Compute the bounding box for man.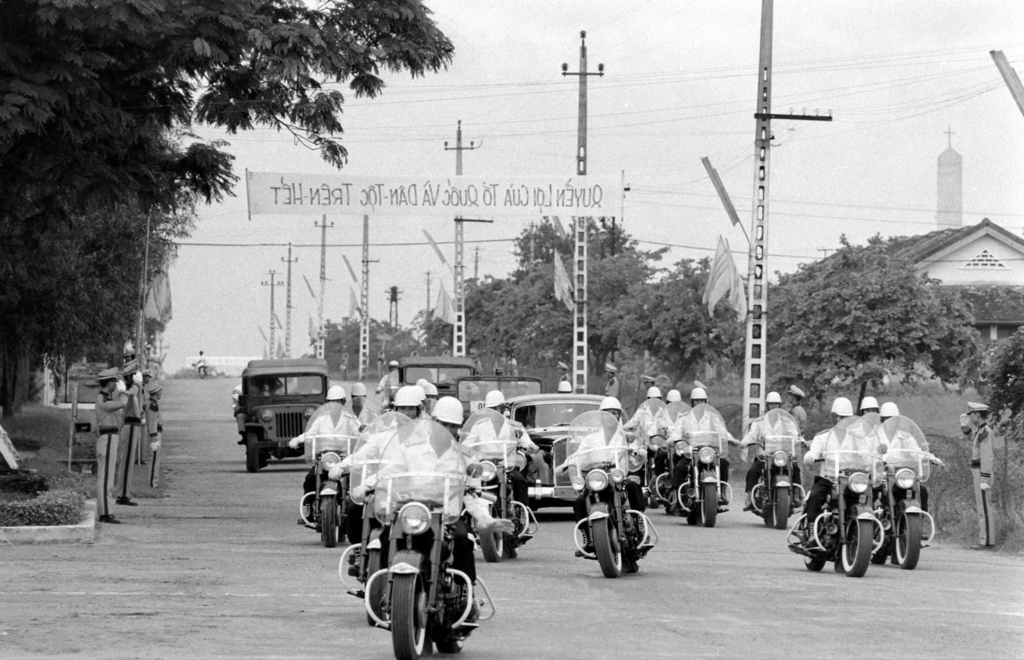
<box>85,365,129,525</box>.
